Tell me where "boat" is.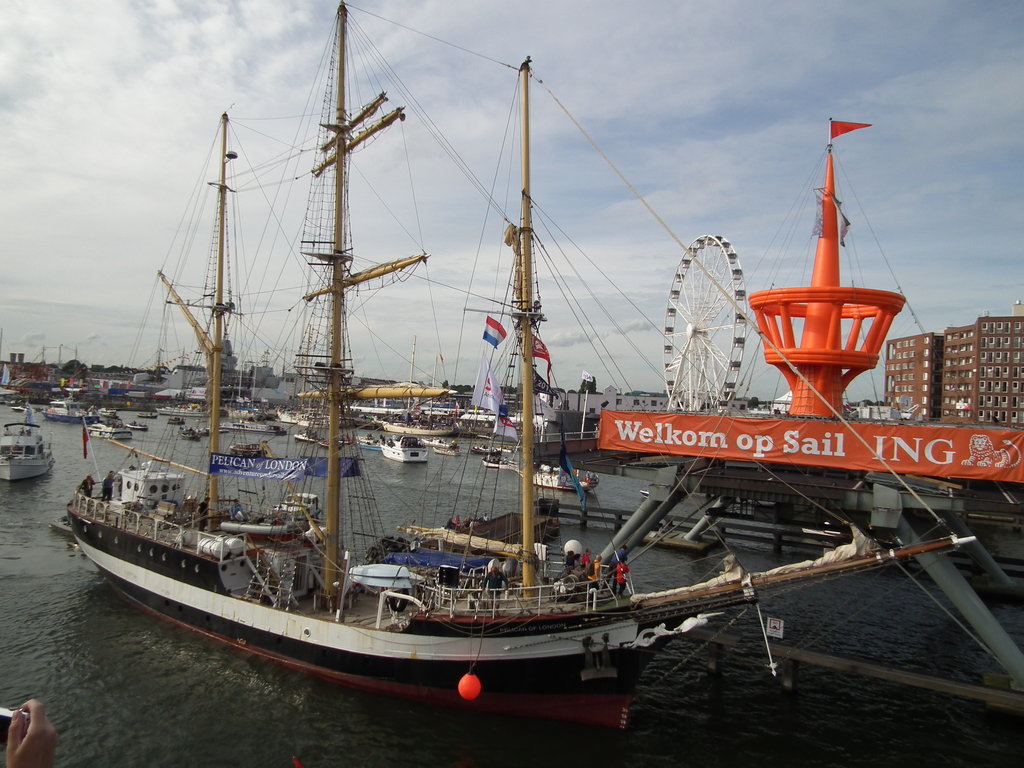
"boat" is at (426, 431, 459, 449).
